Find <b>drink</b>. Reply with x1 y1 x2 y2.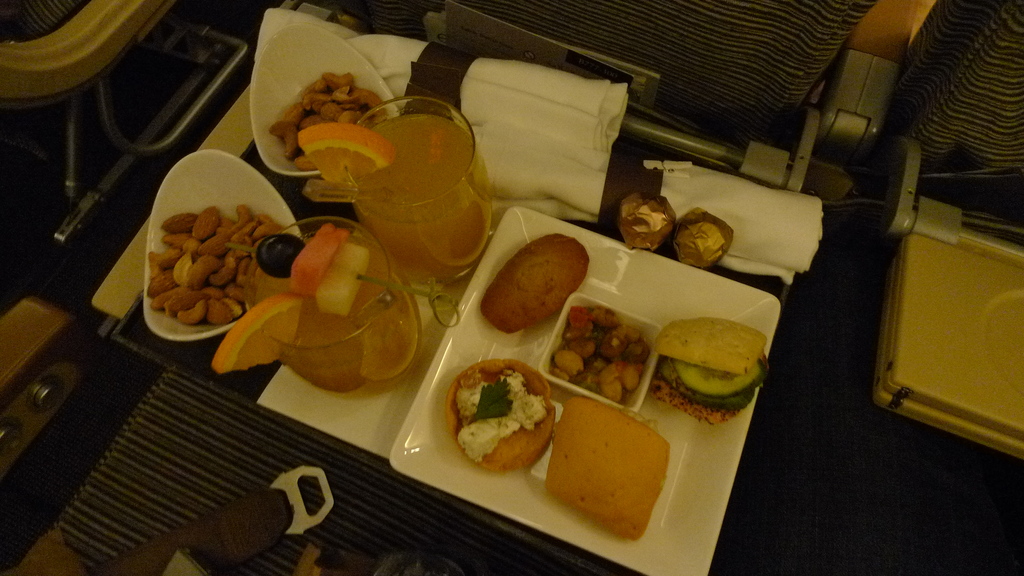
337 106 497 287.
